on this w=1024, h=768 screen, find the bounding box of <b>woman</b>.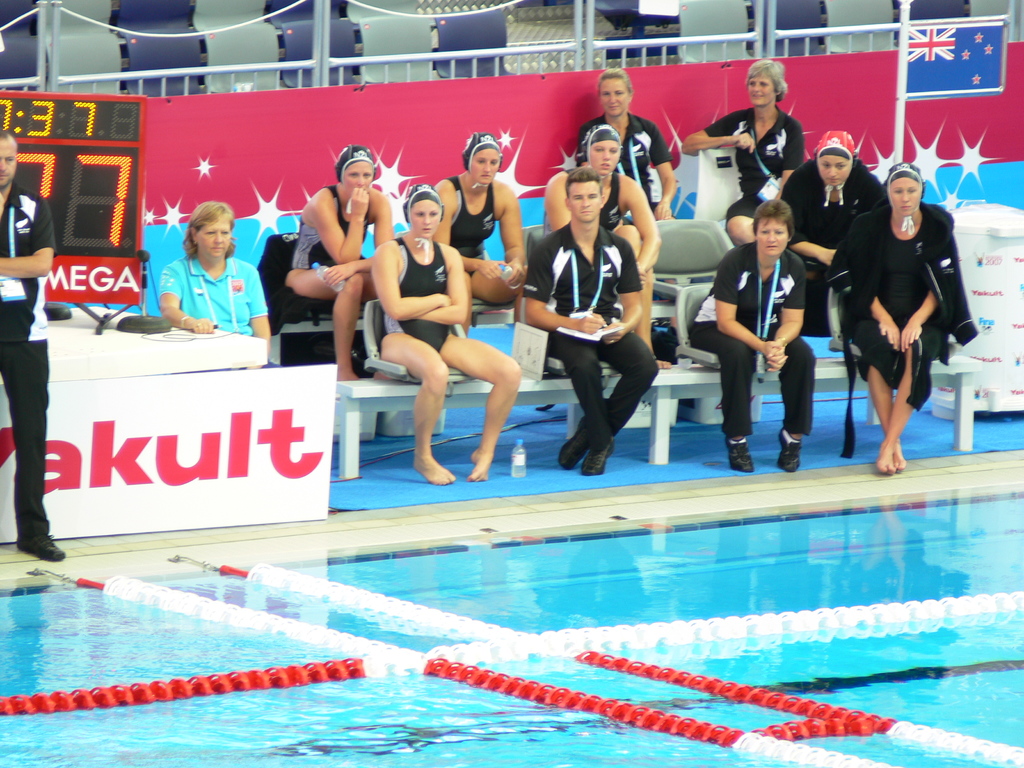
Bounding box: BBox(828, 159, 970, 473).
